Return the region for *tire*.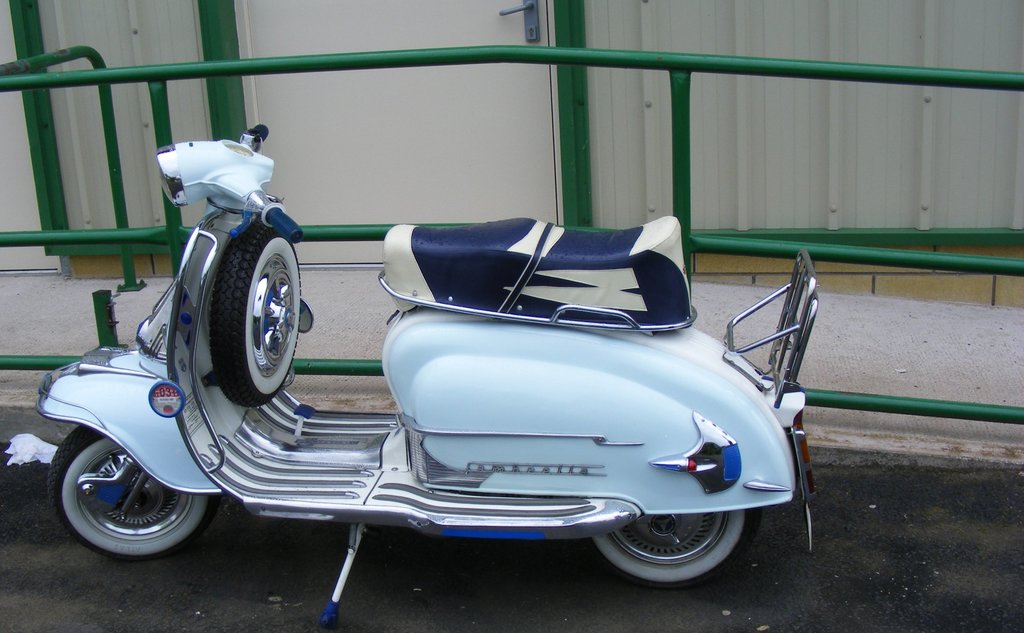
rect(54, 433, 196, 564).
